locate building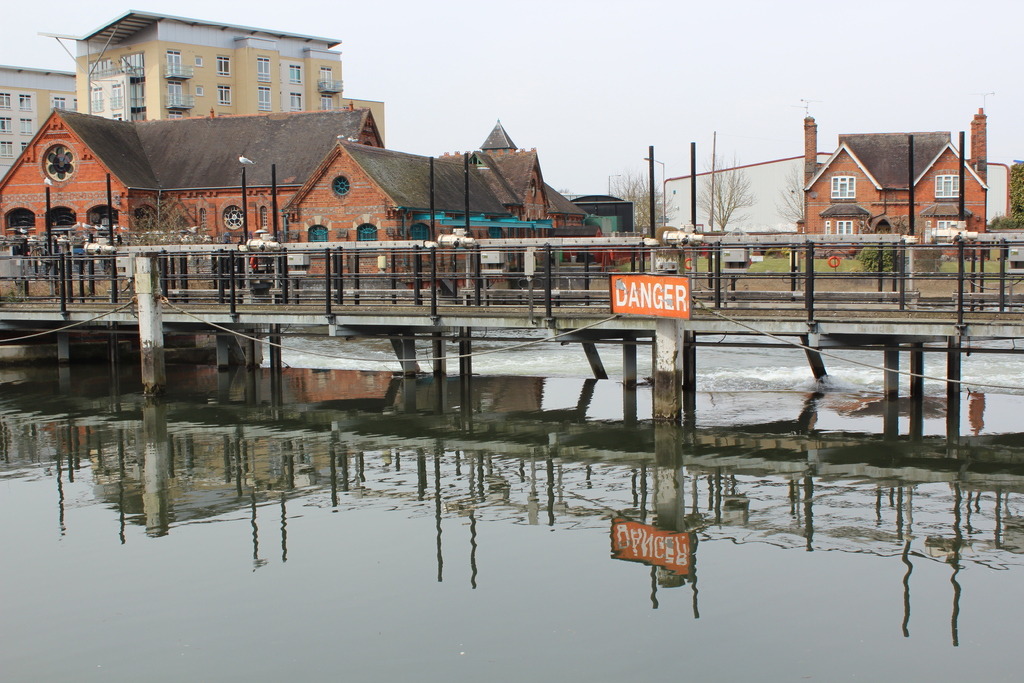
detection(0, 105, 601, 292)
